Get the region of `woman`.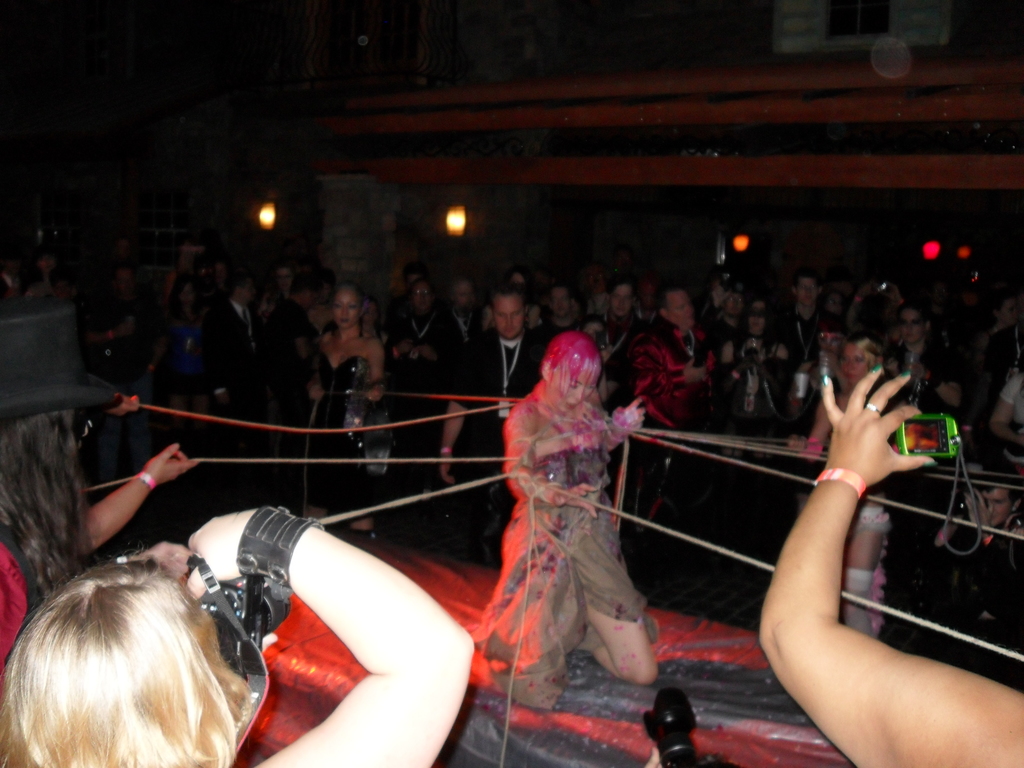
[476, 323, 674, 717].
